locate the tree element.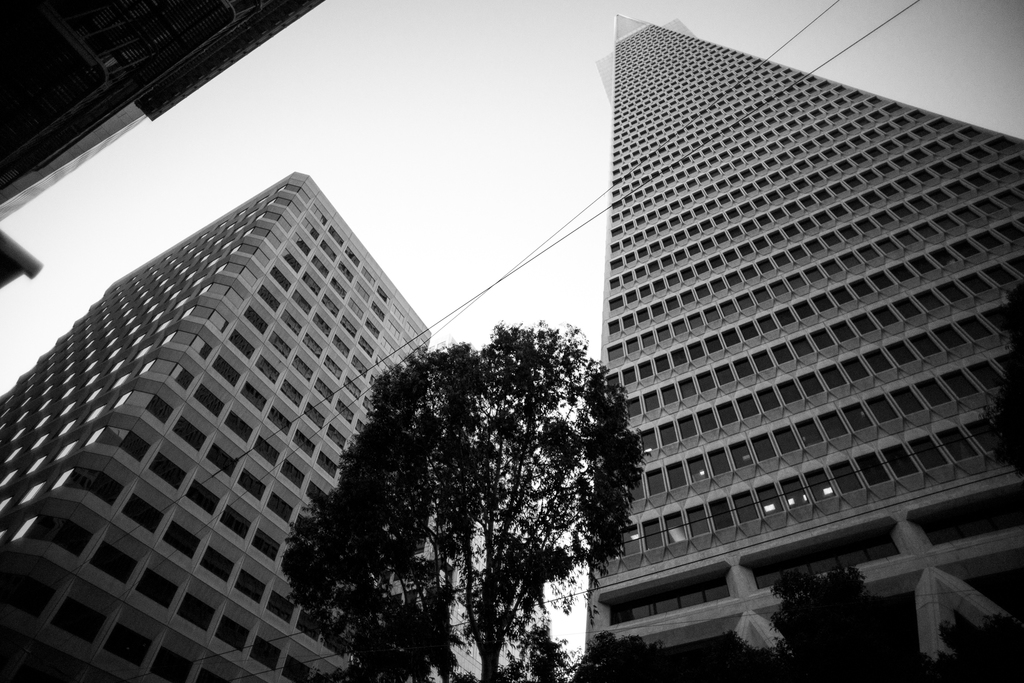
Element bbox: crop(281, 322, 646, 682).
